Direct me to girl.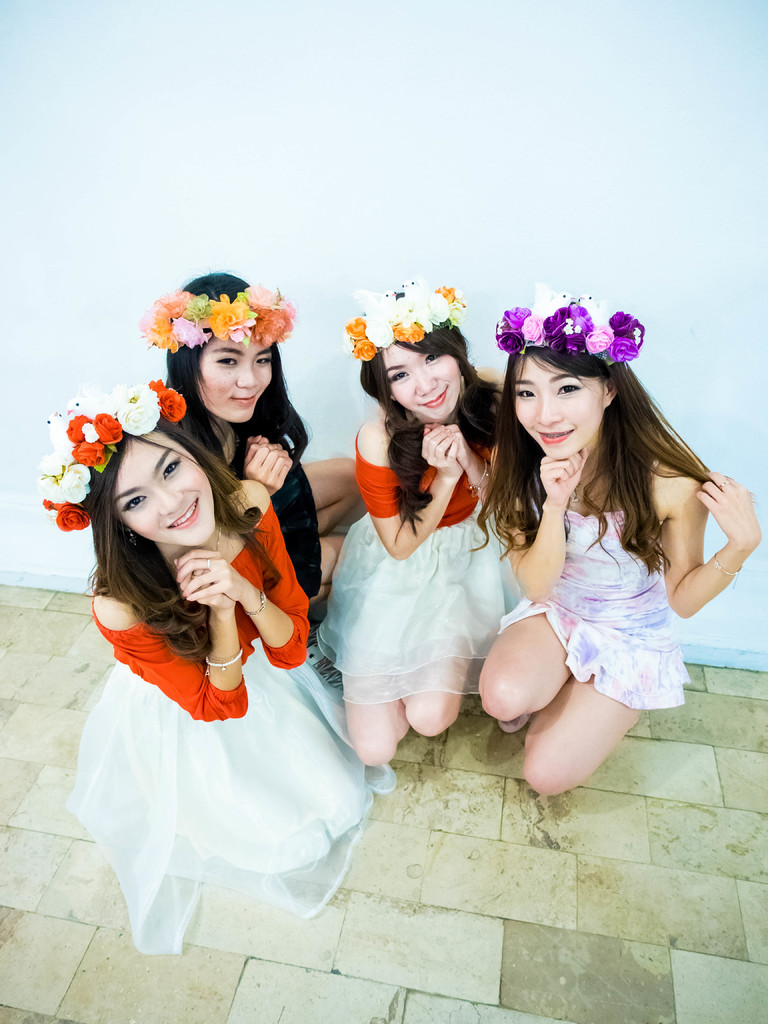
Direction: {"x1": 317, "y1": 278, "x2": 505, "y2": 767}.
